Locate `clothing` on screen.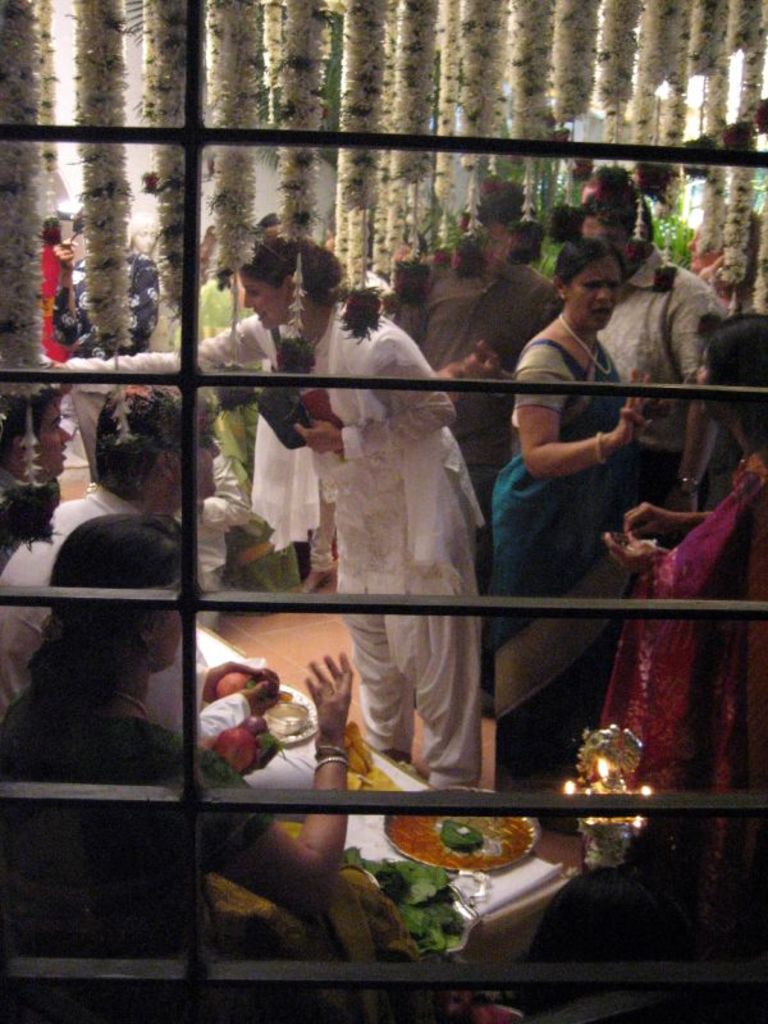
On screen at select_region(398, 239, 561, 526).
